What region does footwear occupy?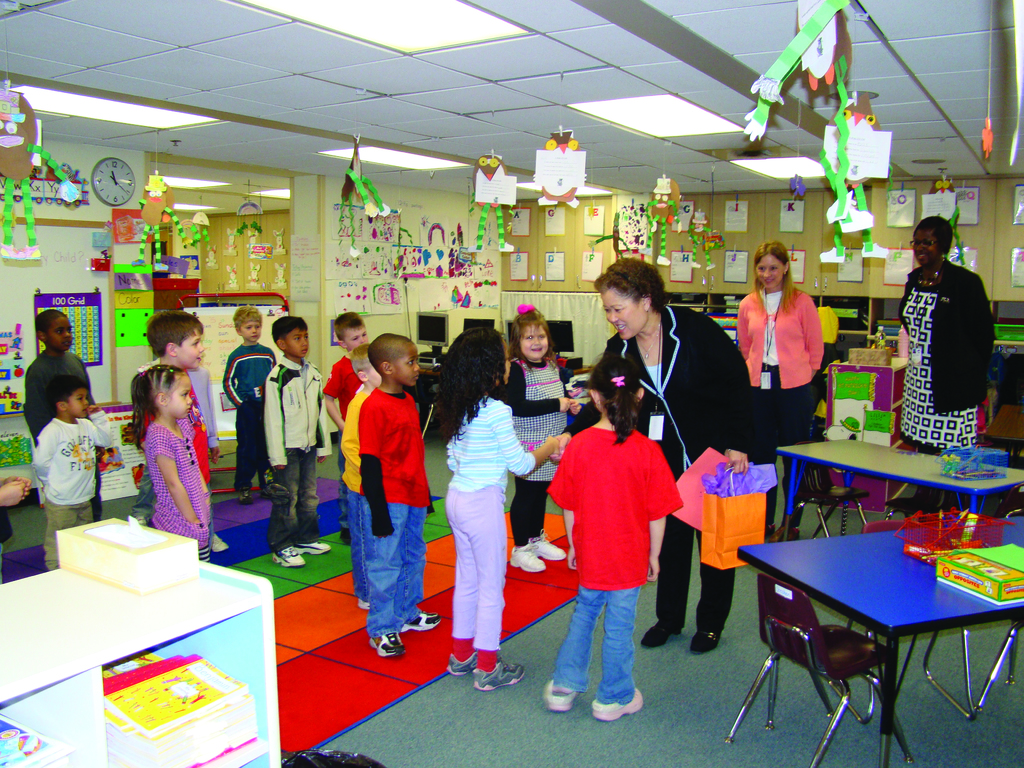
<region>689, 628, 723, 655</region>.
